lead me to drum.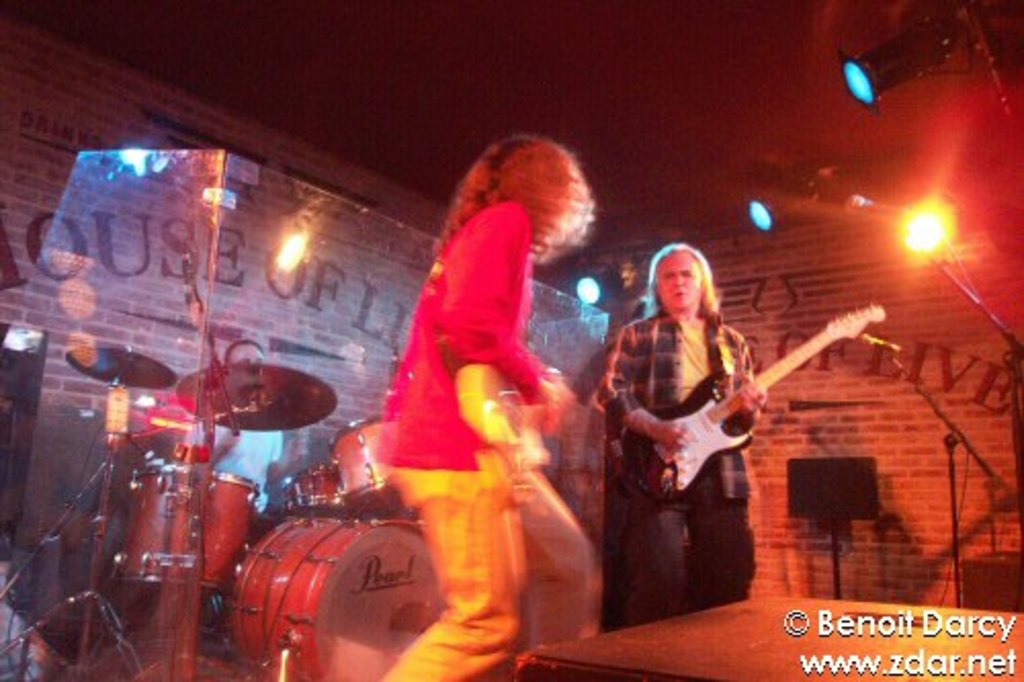
Lead to x1=111 y1=463 x2=260 y2=584.
